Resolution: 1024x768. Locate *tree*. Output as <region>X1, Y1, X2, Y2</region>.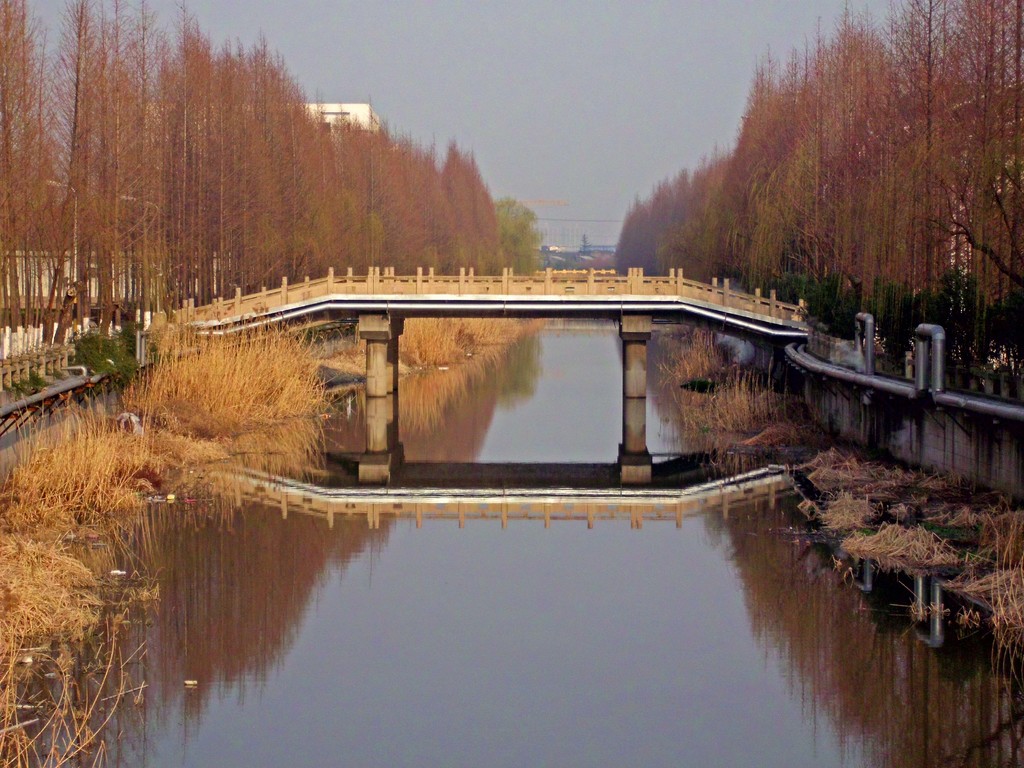
<region>0, 0, 538, 367</region>.
